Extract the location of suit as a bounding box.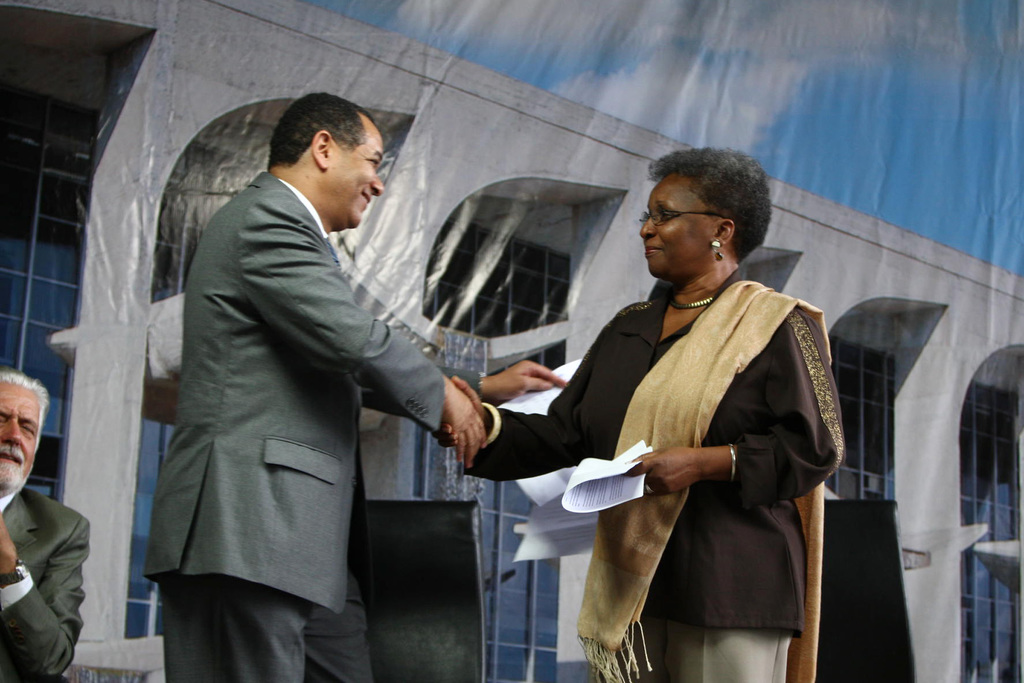
box=[127, 99, 462, 673].
